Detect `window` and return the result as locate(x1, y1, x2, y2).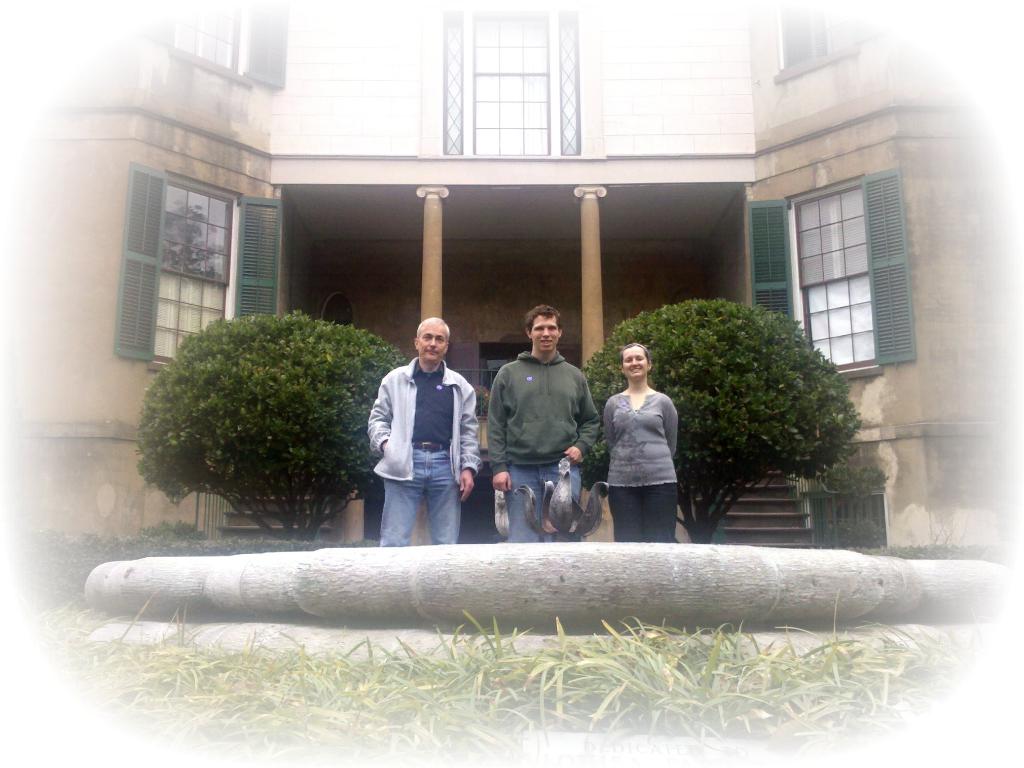
locate(470, 11, 551, 152).
